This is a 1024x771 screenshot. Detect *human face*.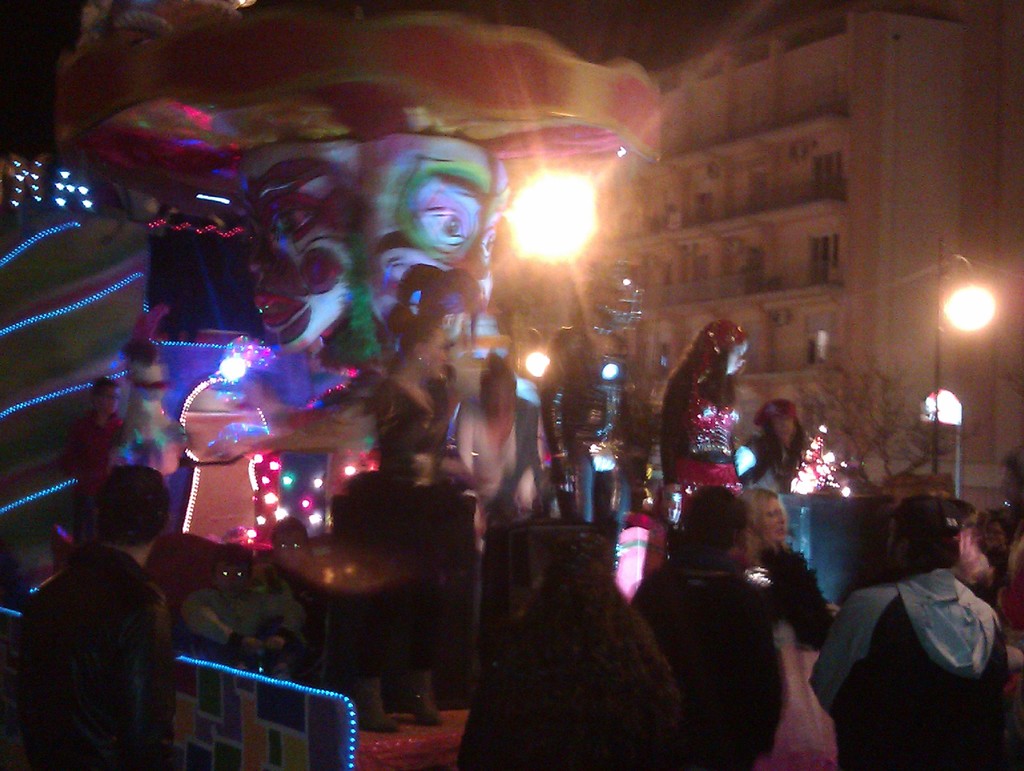
x1=762, y1=498, x2=787, y2=542.
